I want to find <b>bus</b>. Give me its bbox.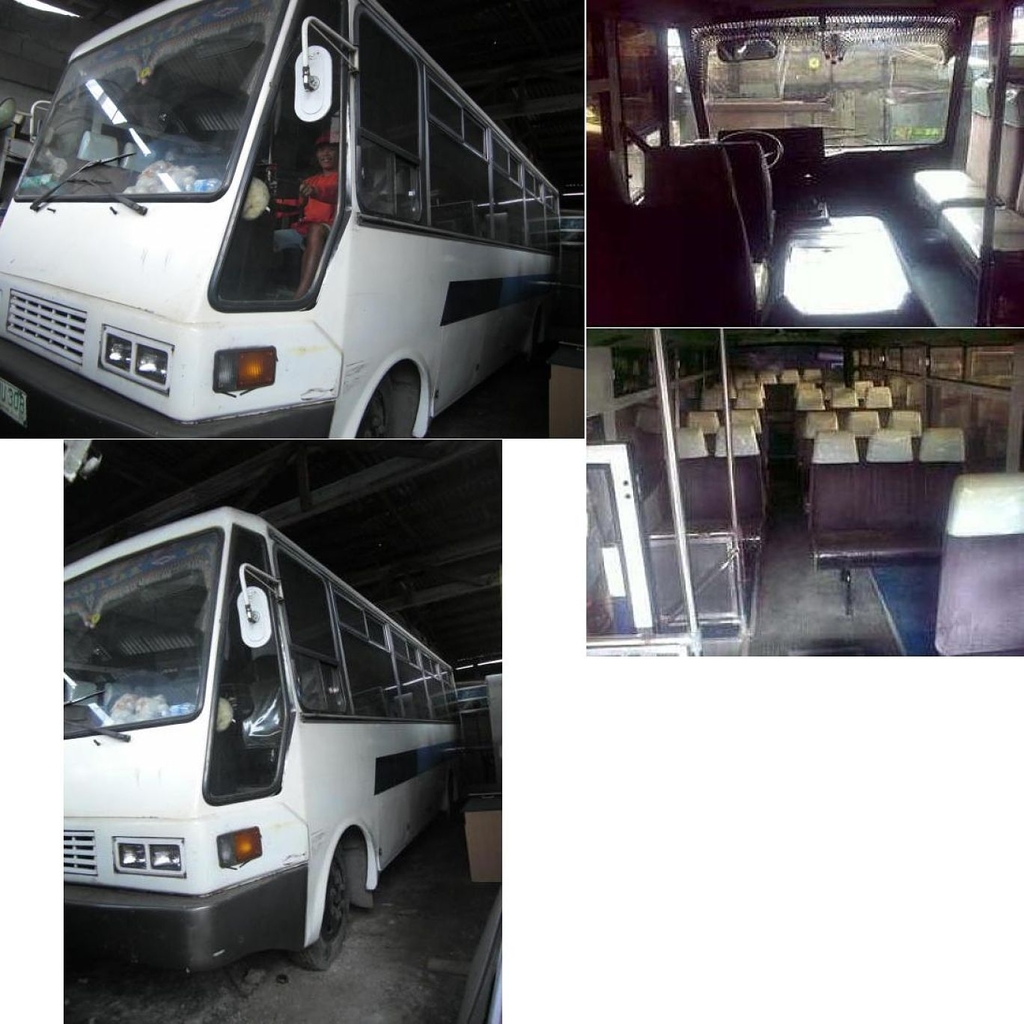
bbox=[56, 502, 471, 972].
